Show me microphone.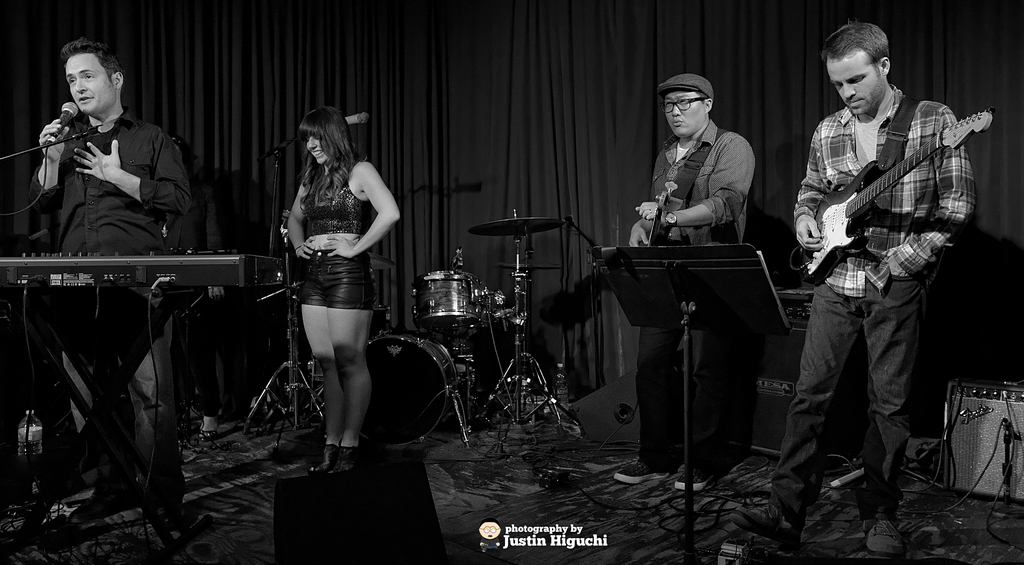
microphone is here: box(49, 100, 77, 142).
